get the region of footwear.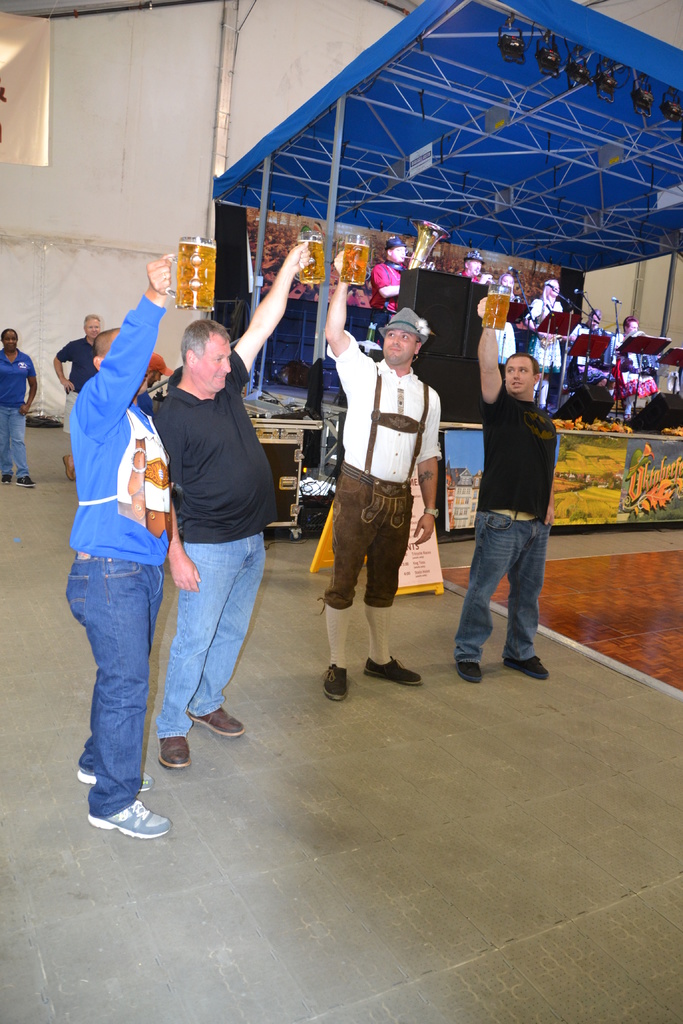
<bbox>155, 733, 192, 770</bbox>.
